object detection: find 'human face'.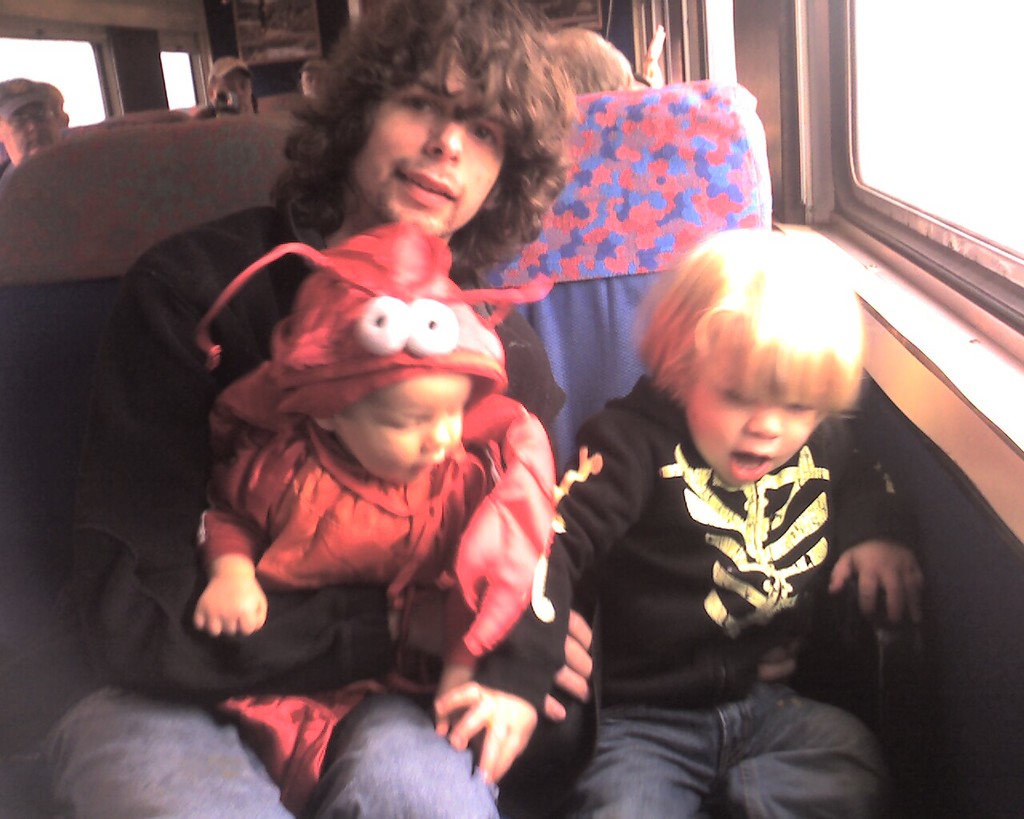
(x1=681, y1=358, x2=817, y2=492).
